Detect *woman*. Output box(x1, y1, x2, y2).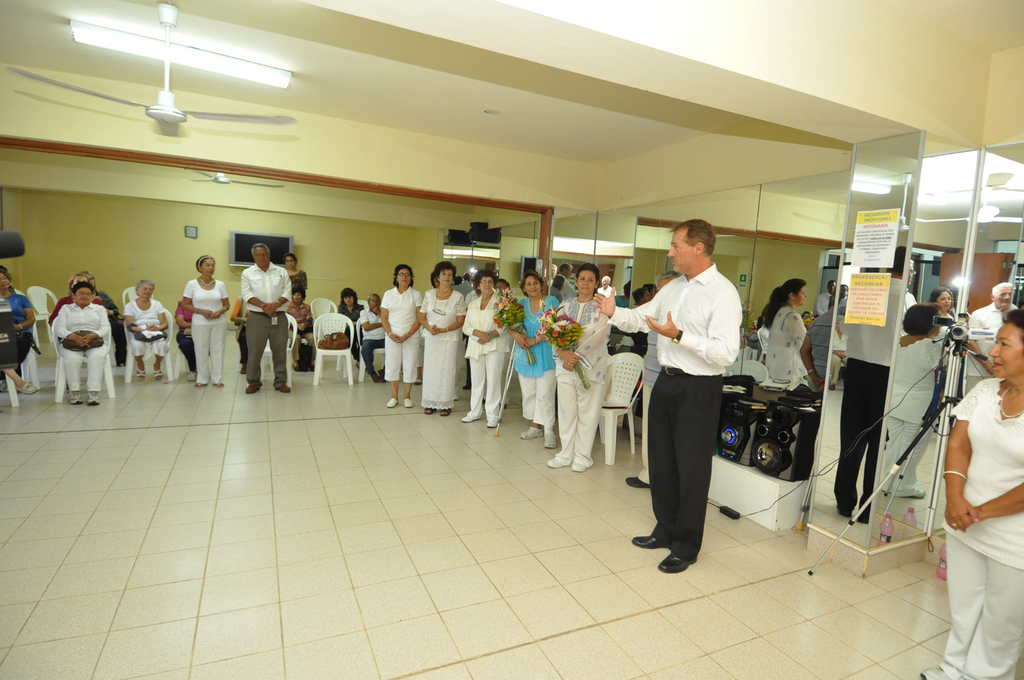
box(0, 265, 39, 371).
